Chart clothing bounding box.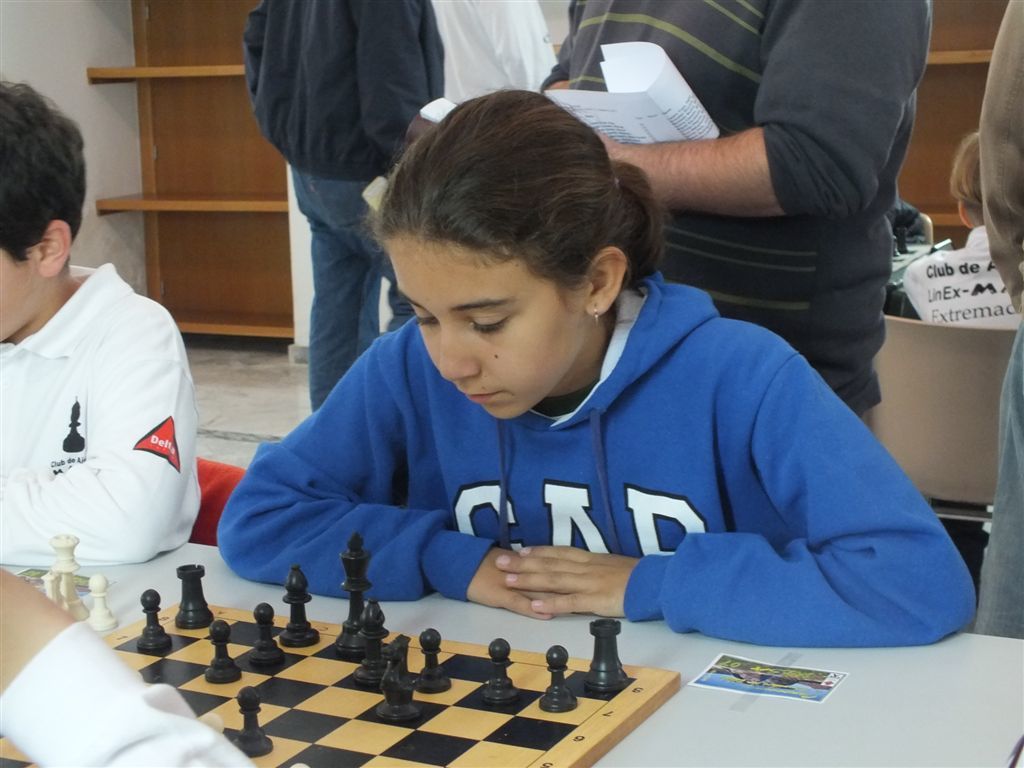
Charted: x1=963, y1=0, x2=1023, y2=642.
